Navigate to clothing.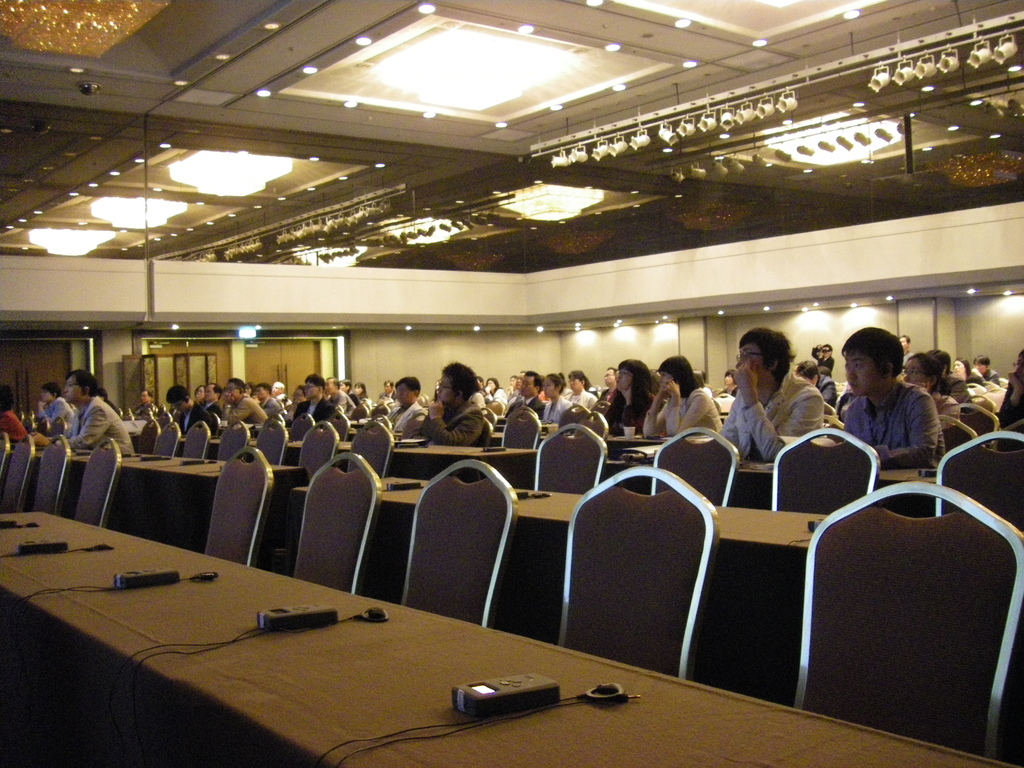
Navigation target: locate(717, 368, 822, 463).
